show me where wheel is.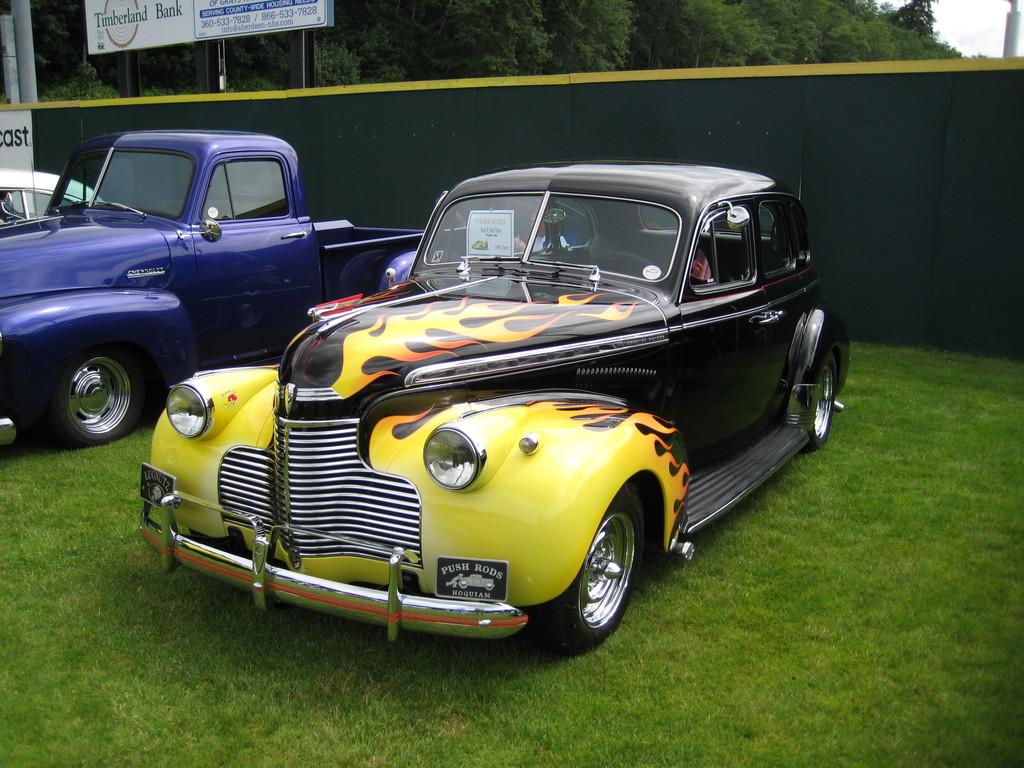
wheel is at x1=809 y1=356 x2=835 y2=441.
